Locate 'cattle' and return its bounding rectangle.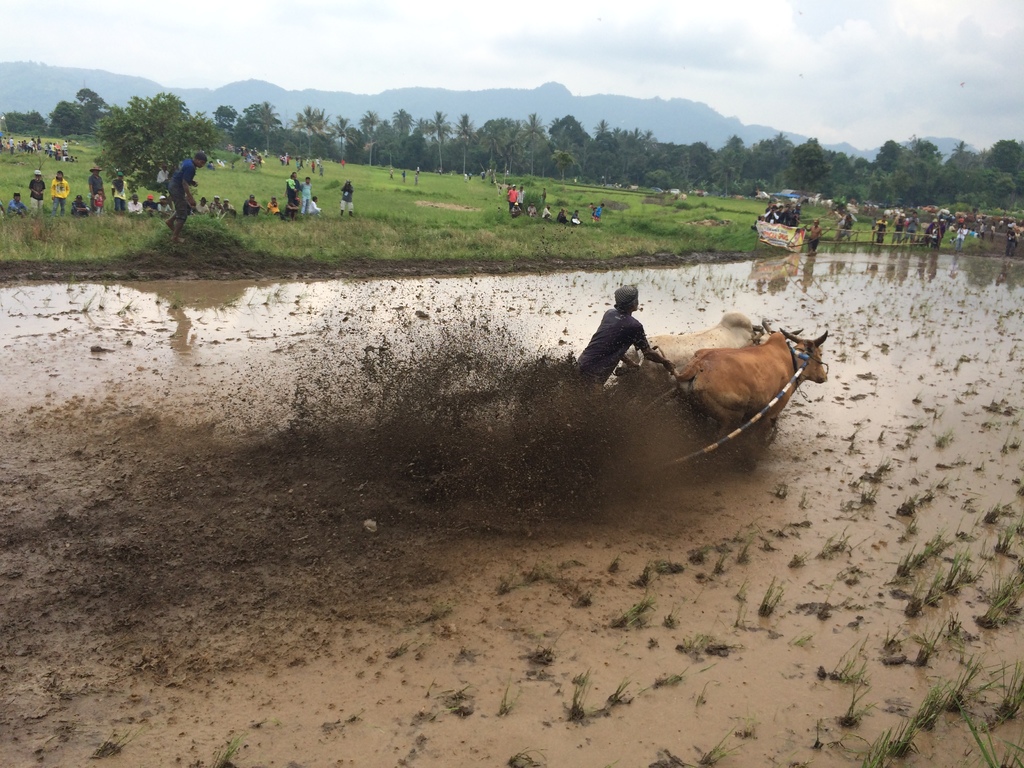
bbox=[684, 326, 832, 453].
